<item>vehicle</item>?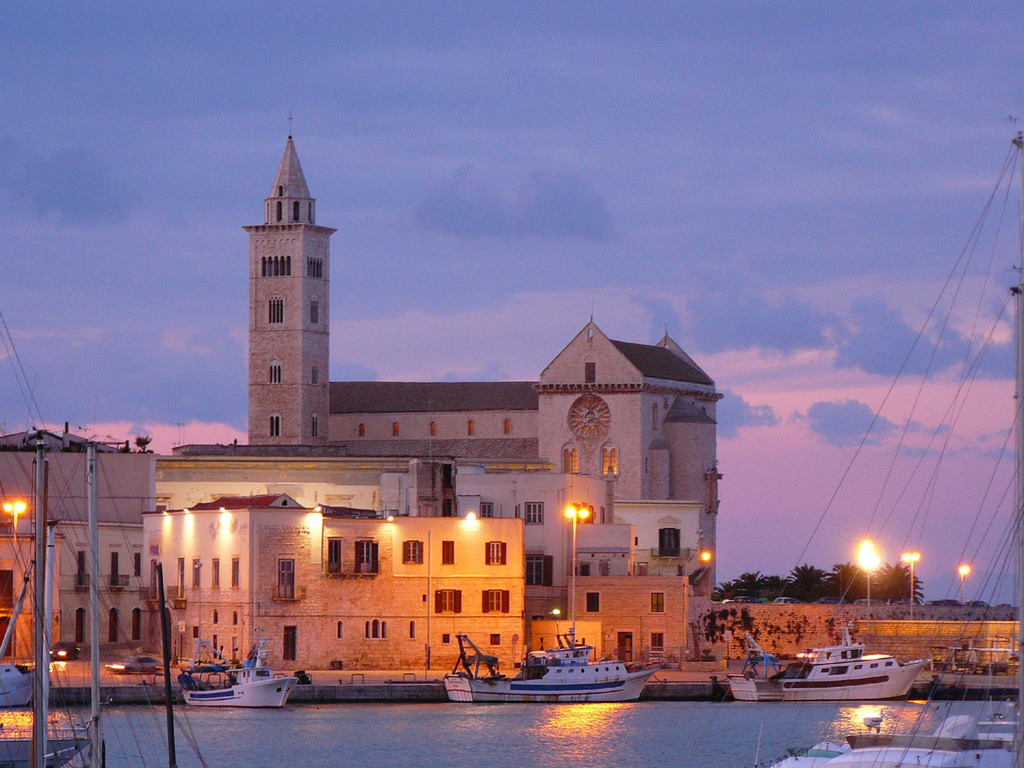
box(436, 644, 663, 707)
